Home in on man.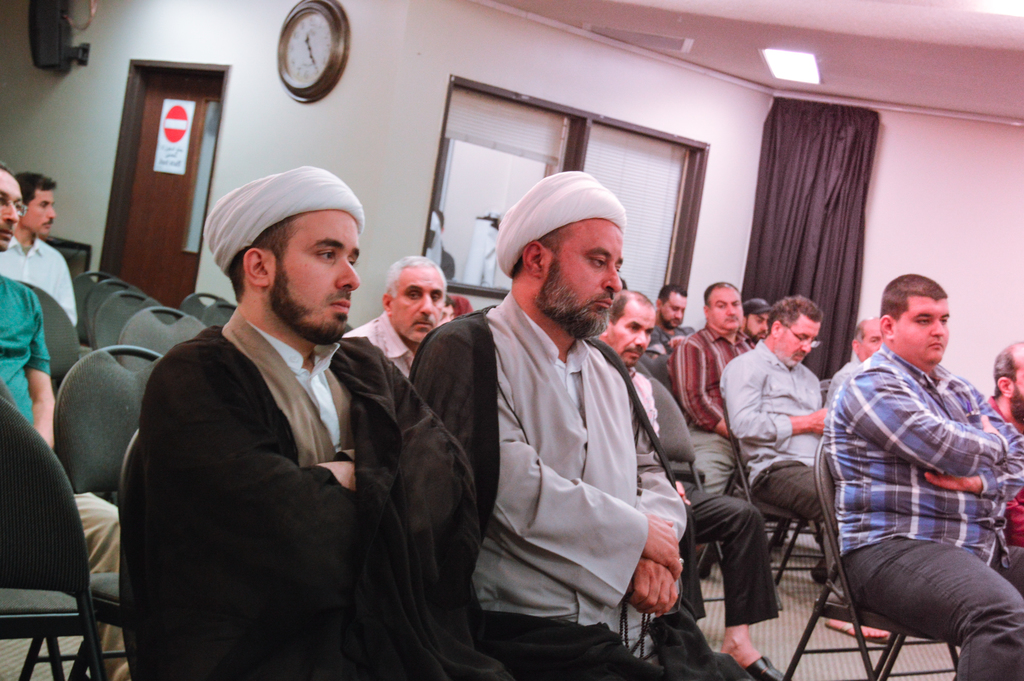
Homed in at 0:169:79:332.
